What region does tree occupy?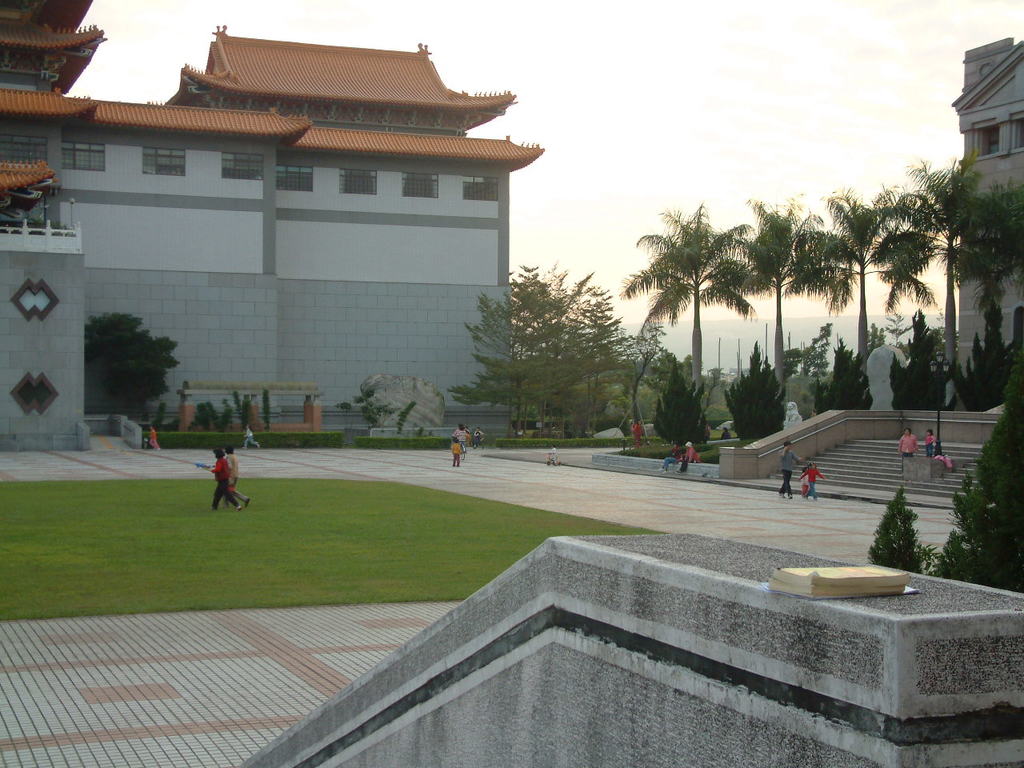
<box>890,307,952,413</box>.
